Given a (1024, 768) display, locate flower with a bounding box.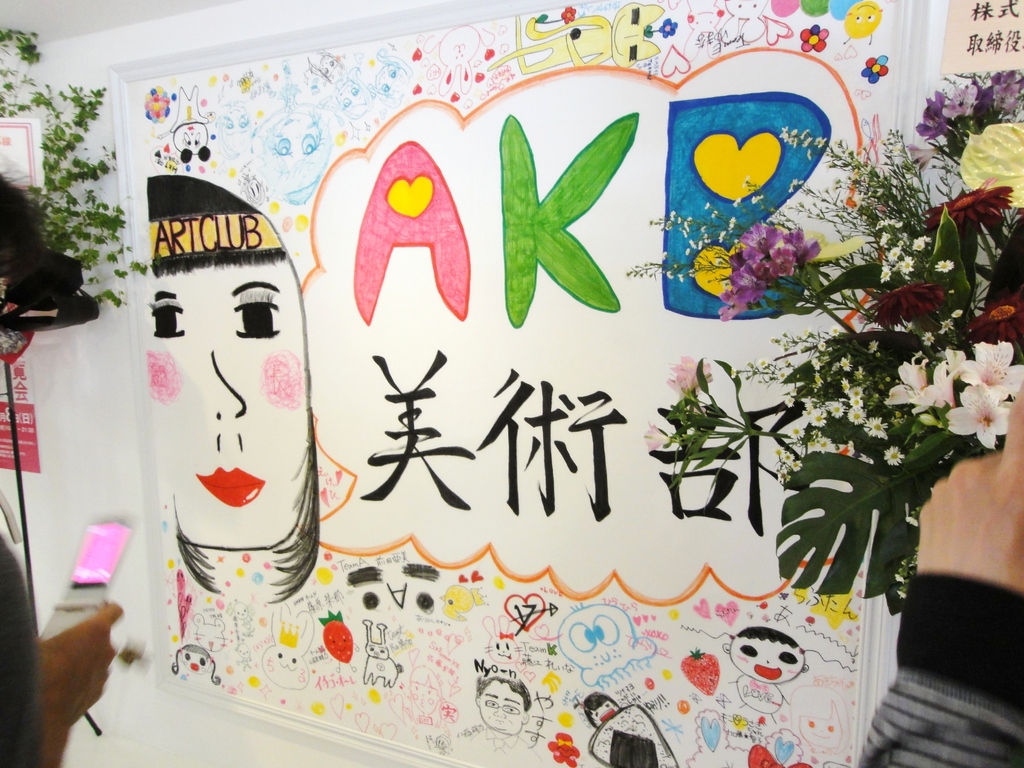
Located: BBox(561, 1, 578, 24).
